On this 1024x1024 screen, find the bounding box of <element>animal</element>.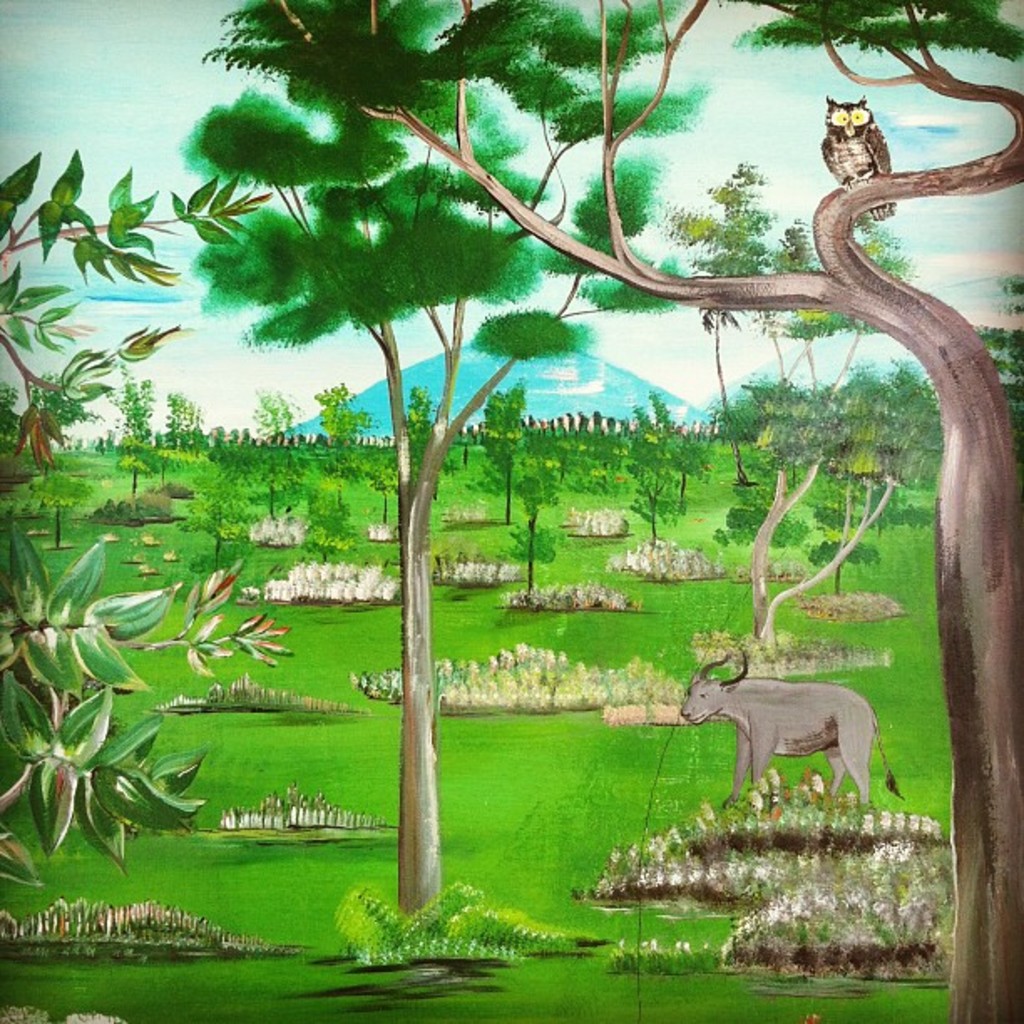
Bounding box: 817,92,900,221.
